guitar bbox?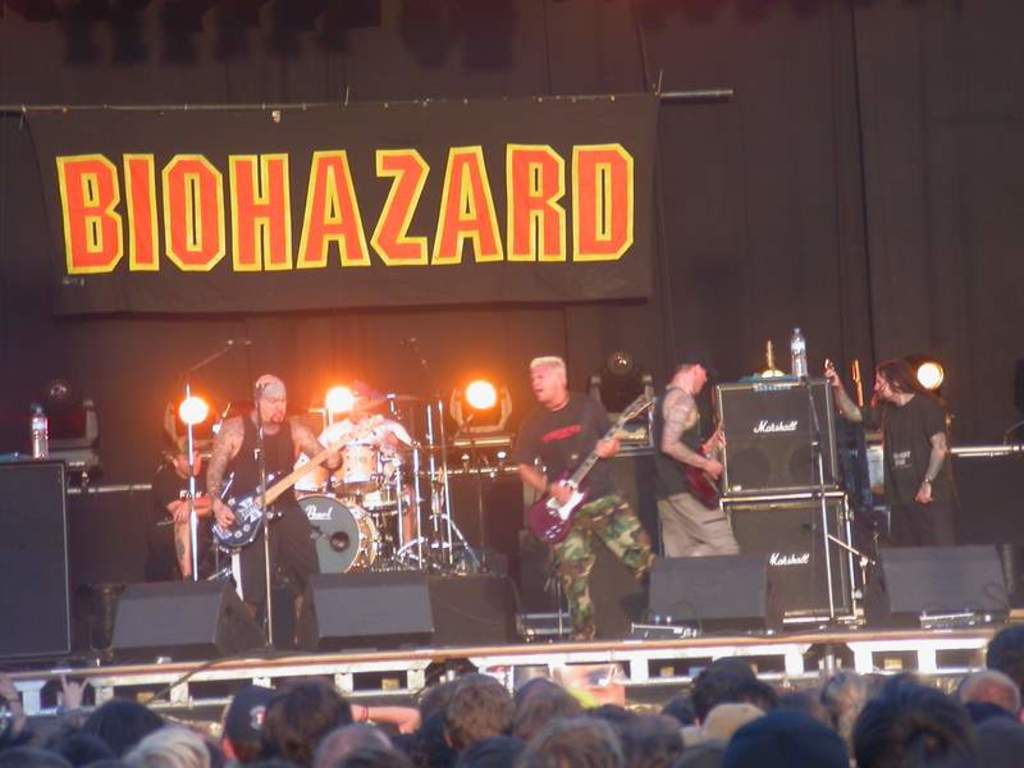
[524, 389, 654, 549]
